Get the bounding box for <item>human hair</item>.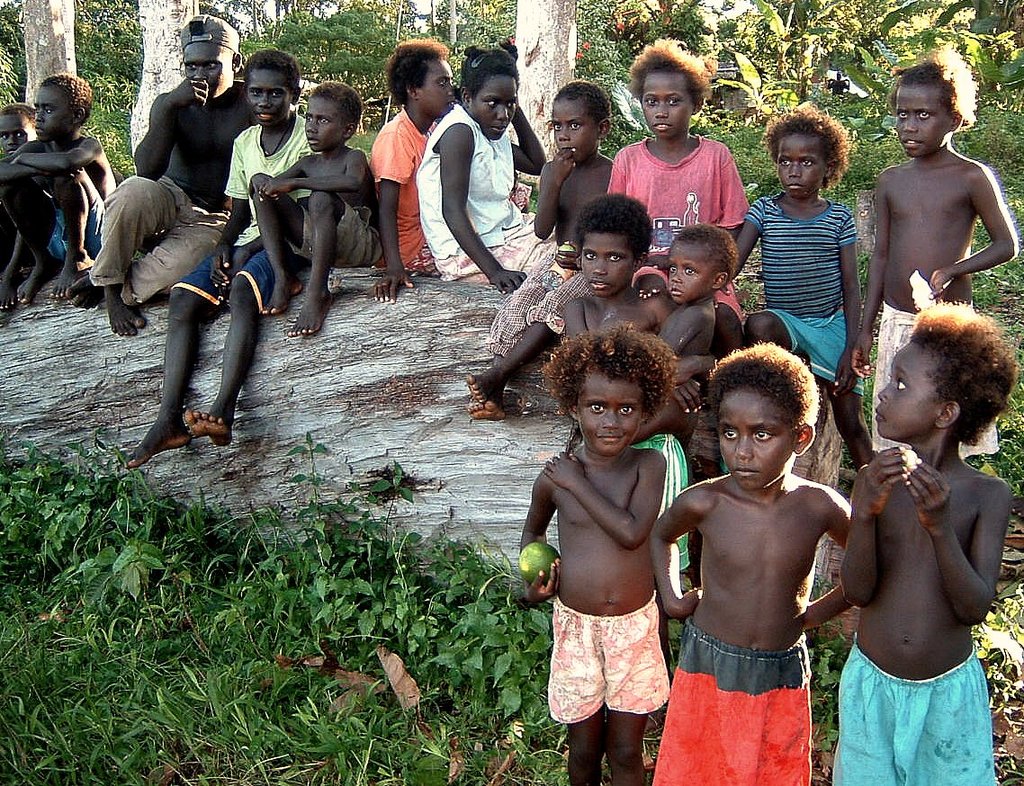
x1=913 y1=299 x2=1020 y2=446.
